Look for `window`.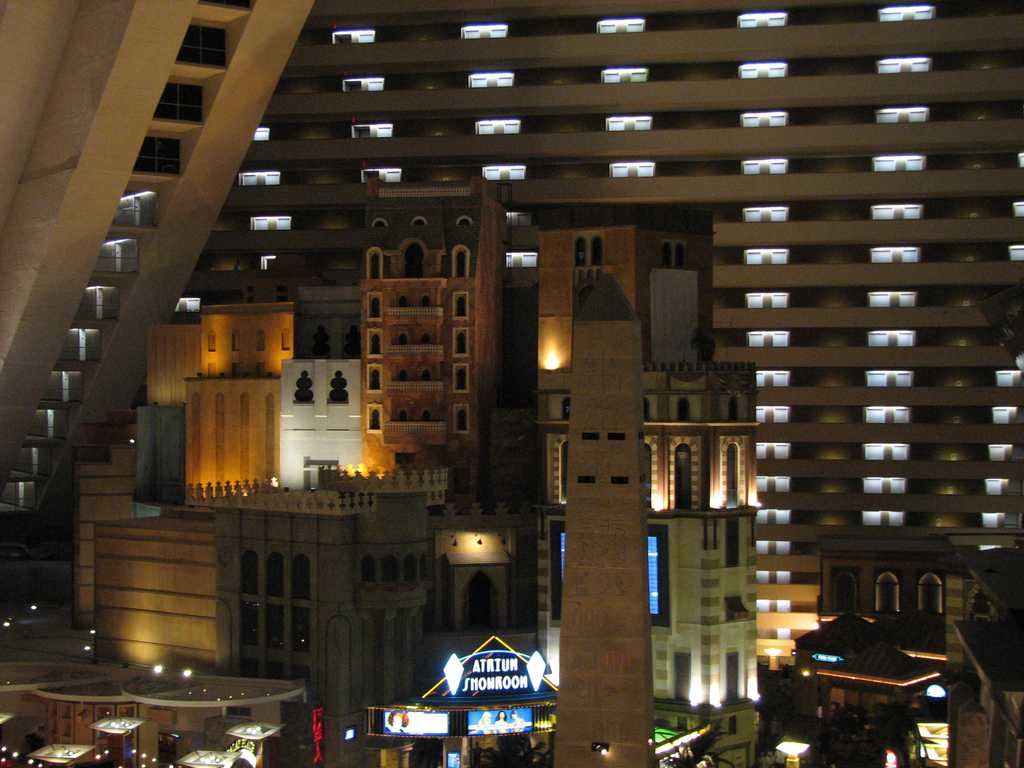
Found: (x1=456, y1=405, x2=471, y2=436).
